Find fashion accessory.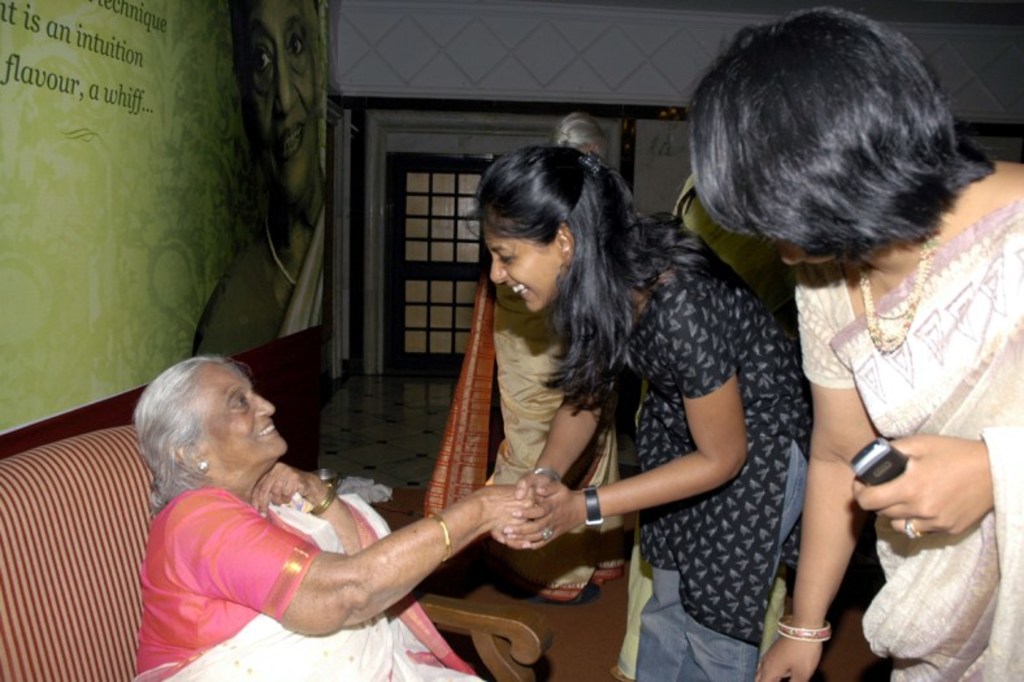
(192,456,211,479).
